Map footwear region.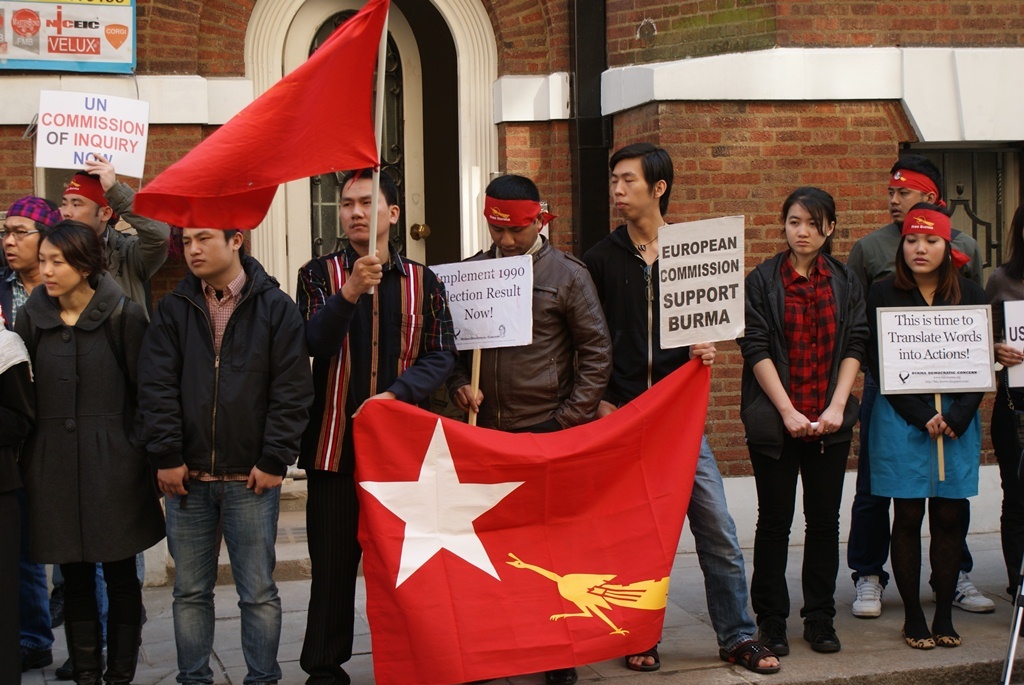
Mapped to pyautogui.locateOnScreen(849, 571, 887, 616).
